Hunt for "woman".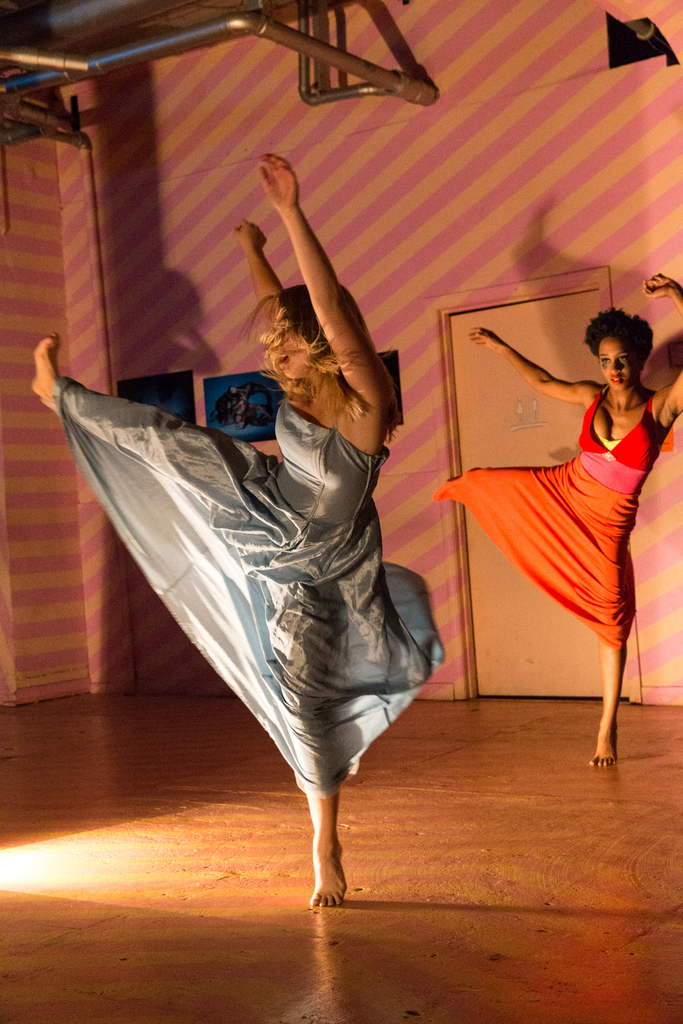
Hunted down at Rect(72, 158, 451, 907).
